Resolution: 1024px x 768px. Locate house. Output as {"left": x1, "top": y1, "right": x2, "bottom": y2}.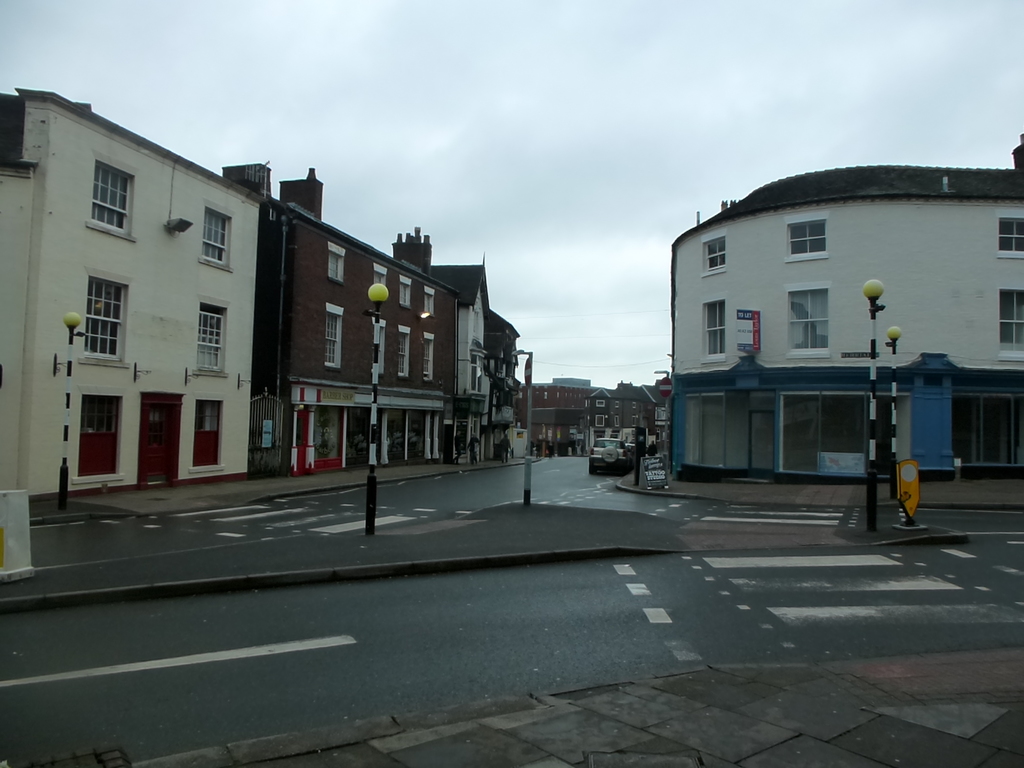
{"left": 11, "top": 86, "right": 509, "bottom": 518}.
